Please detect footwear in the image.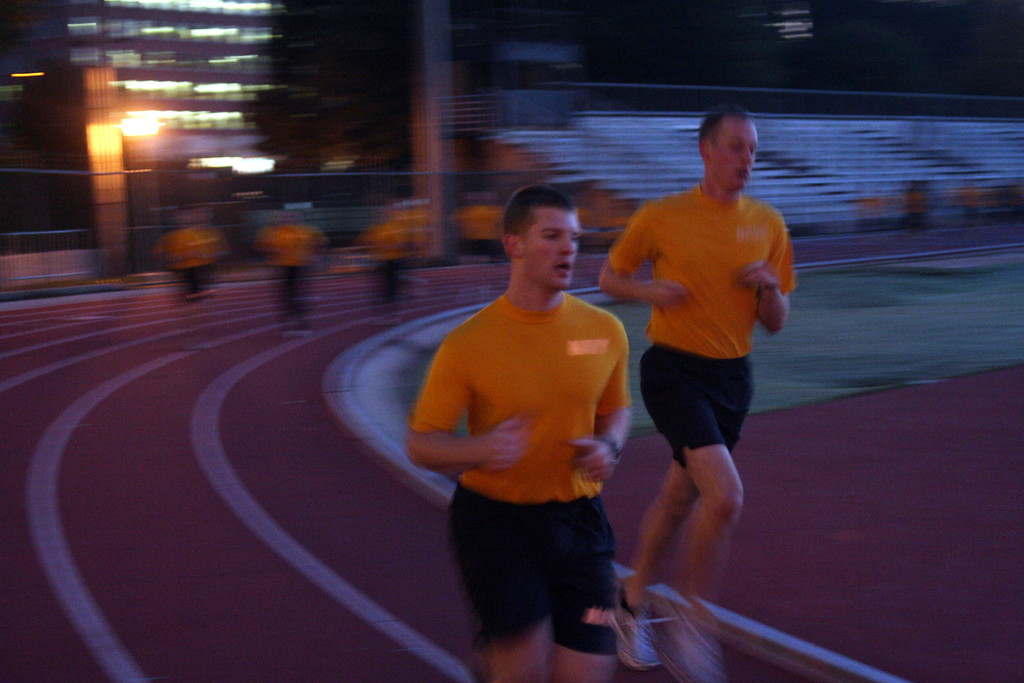
x1=605, y1=587, x2=661, y2=671.
